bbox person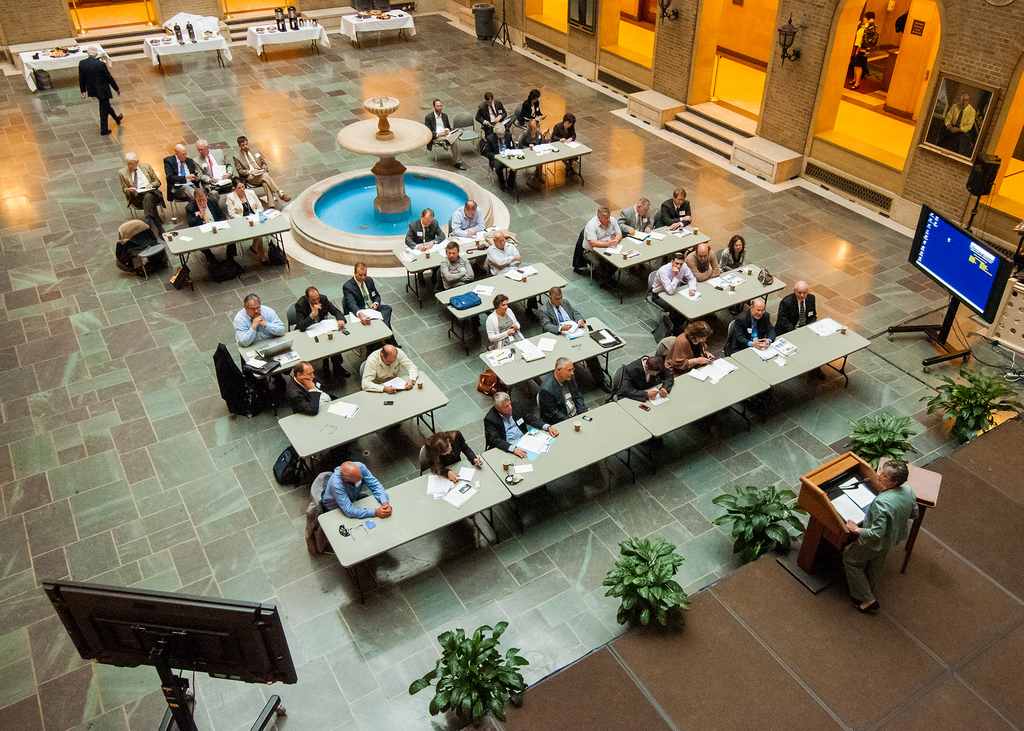
<region>721, 231, 750, 273</region>
